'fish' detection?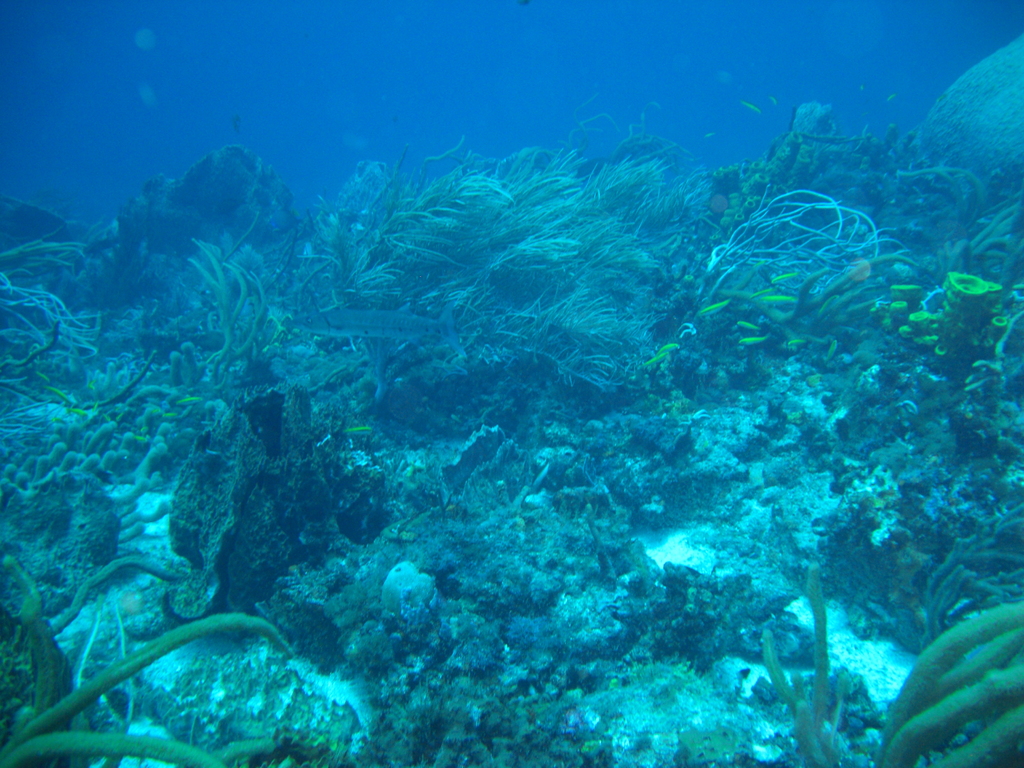
x1=173, y1=394, x2=205, y2=405
